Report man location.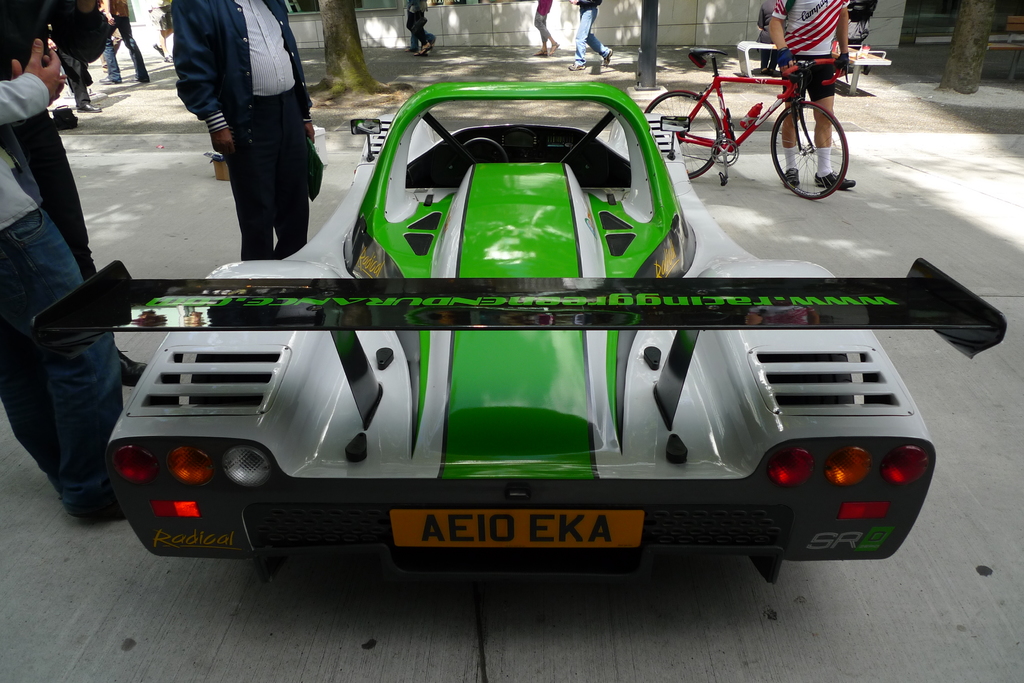
Report: Rect(767, 0, 855, 190).
